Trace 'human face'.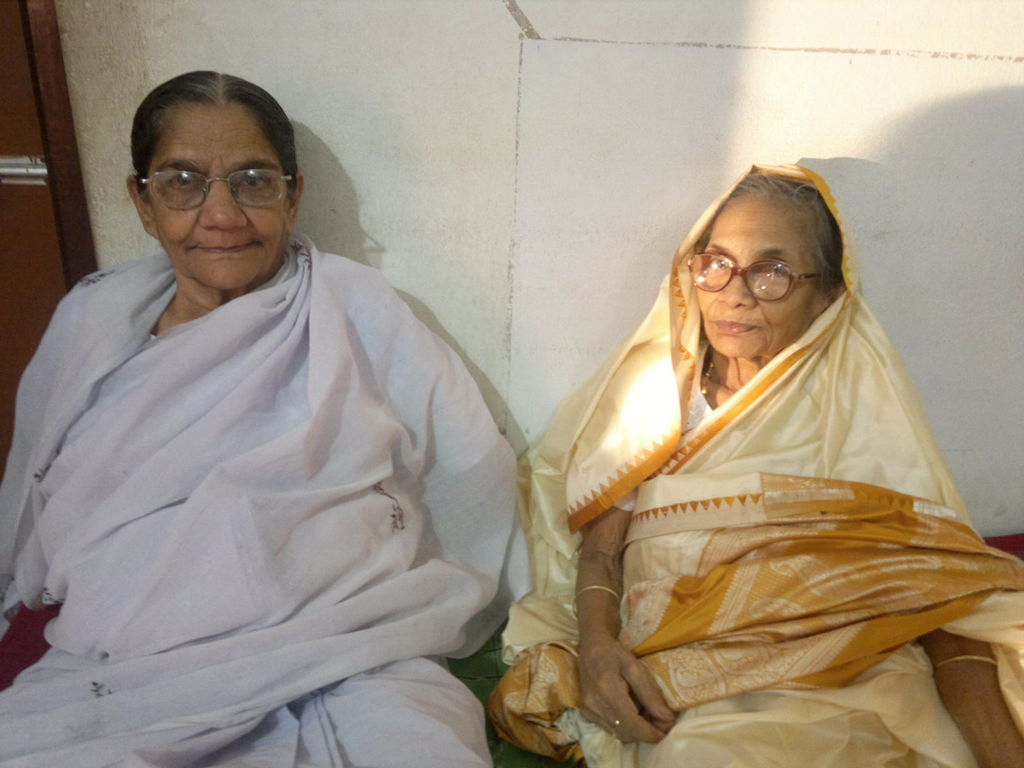
Traced to (x1=144, y1=102, x2=289, y2=288).
